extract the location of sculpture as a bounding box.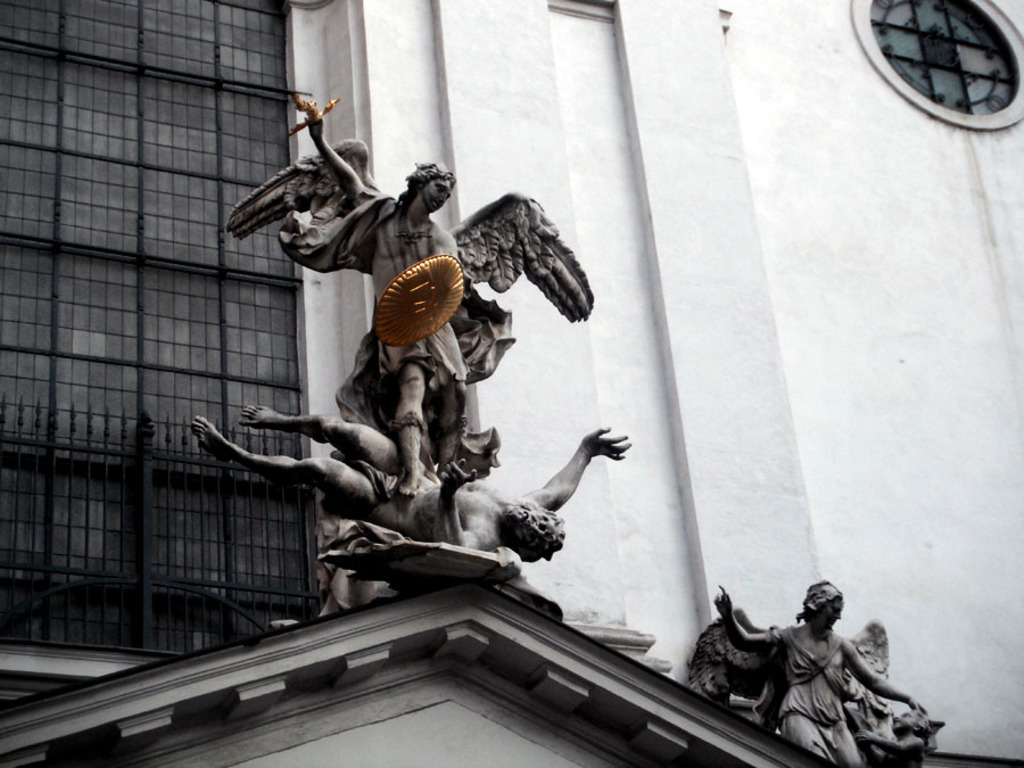
region(224, 80, 595, 497).
